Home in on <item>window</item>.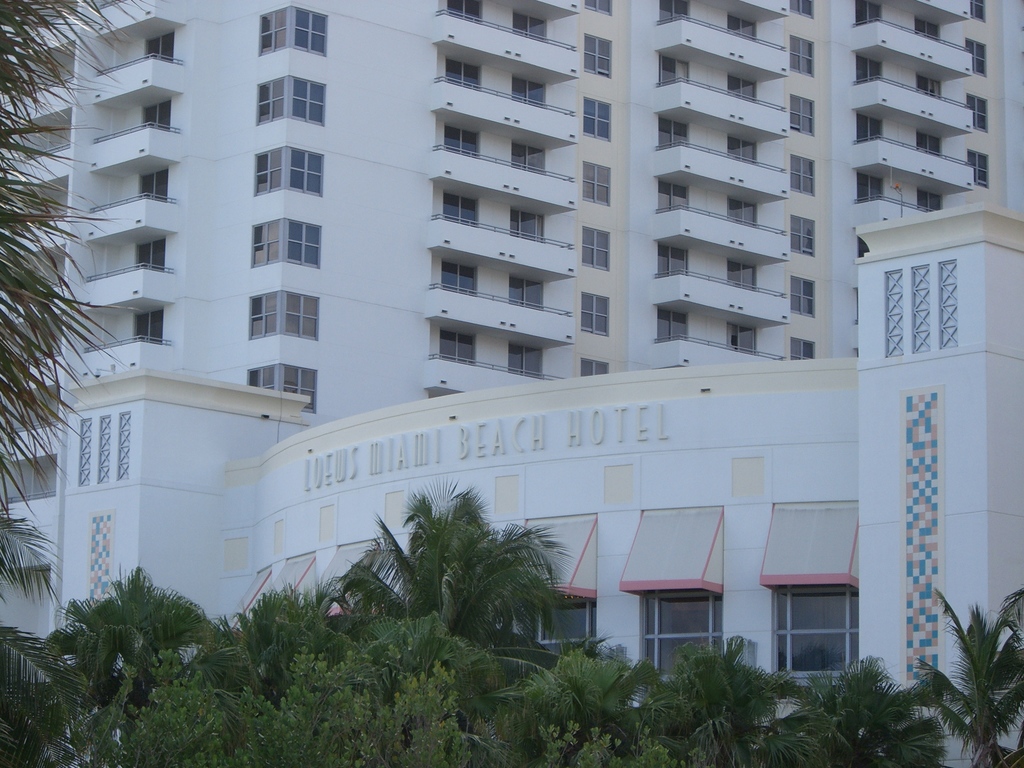
Homed in at bbox(586, 99, 610, 138).
